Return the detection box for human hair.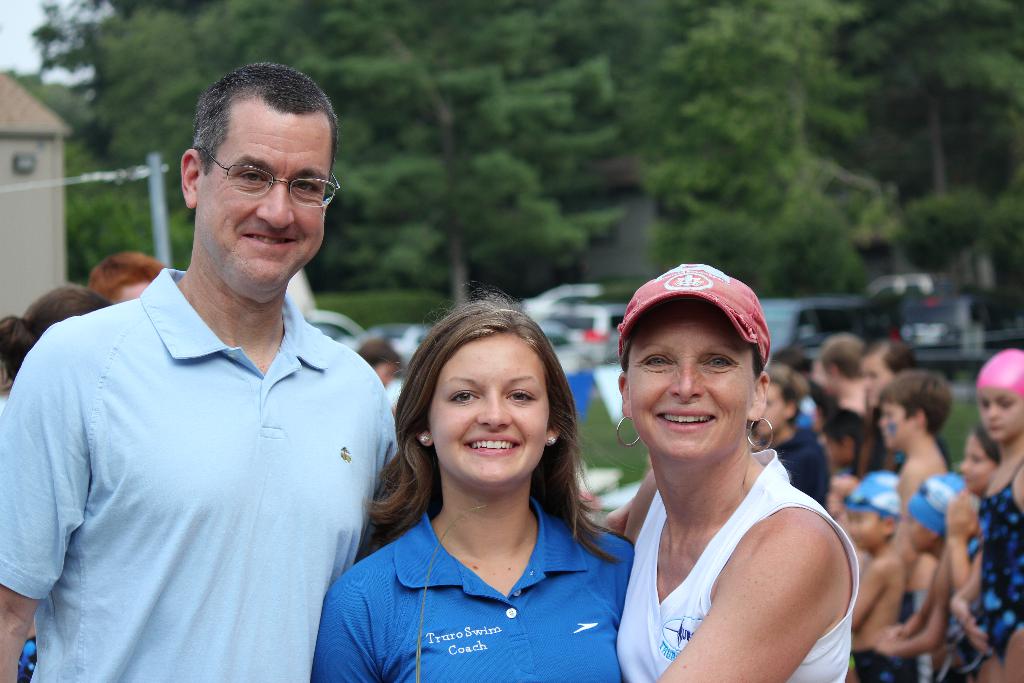
x1=87 y1=252 x2=161 y2=304.
